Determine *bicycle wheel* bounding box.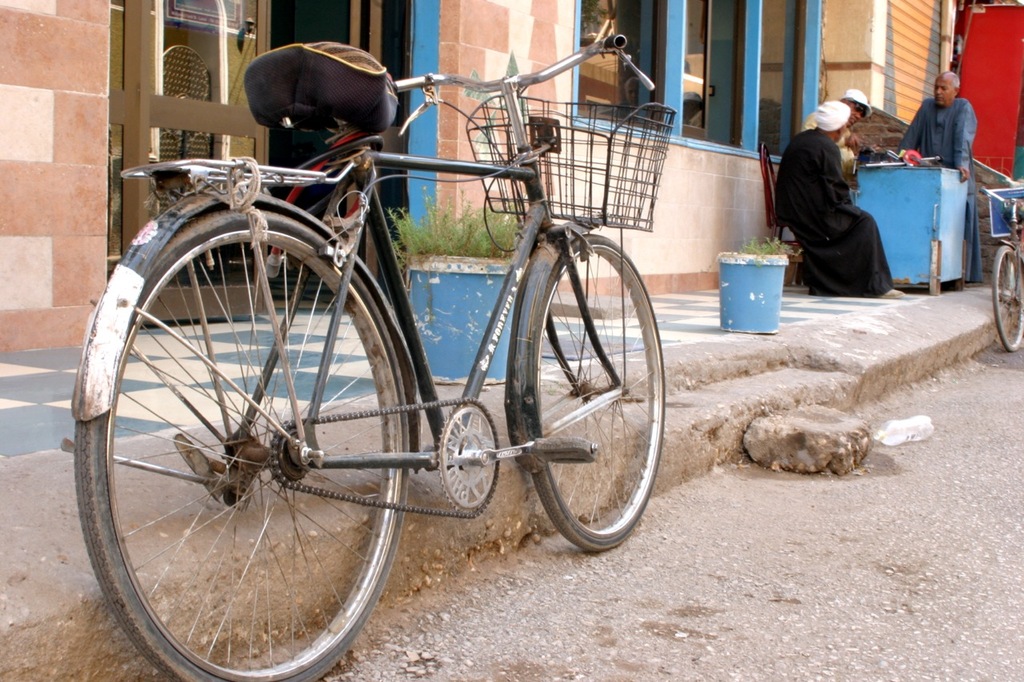
Determined: (x1=529, y1=227, x2=667, y2=556).
